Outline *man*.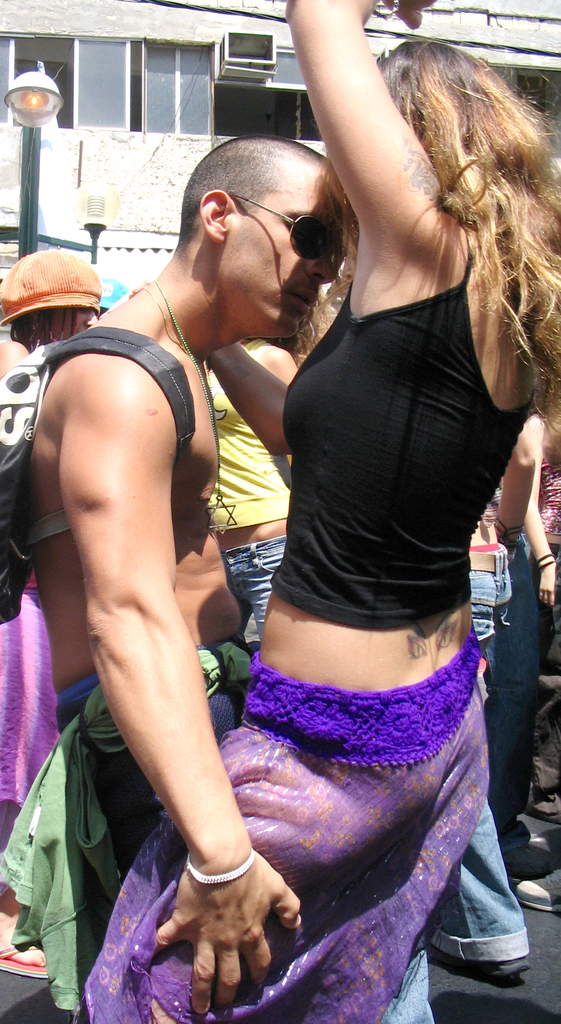
Outline: 29,108,361,1023.
